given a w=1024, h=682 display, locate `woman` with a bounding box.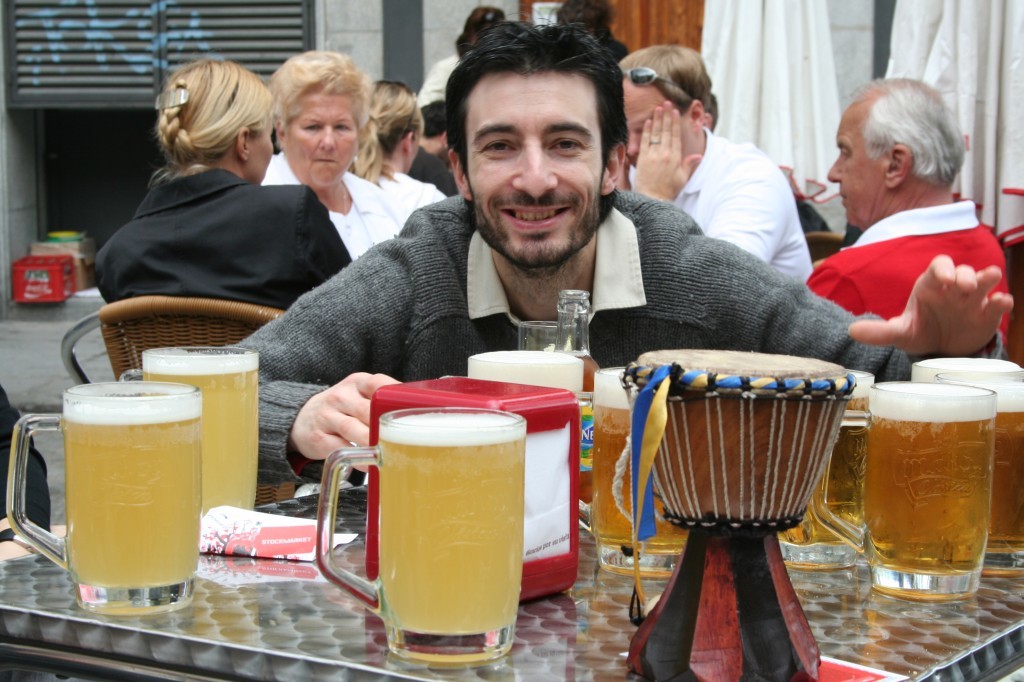
Located: 248, 58, 403, 285.
